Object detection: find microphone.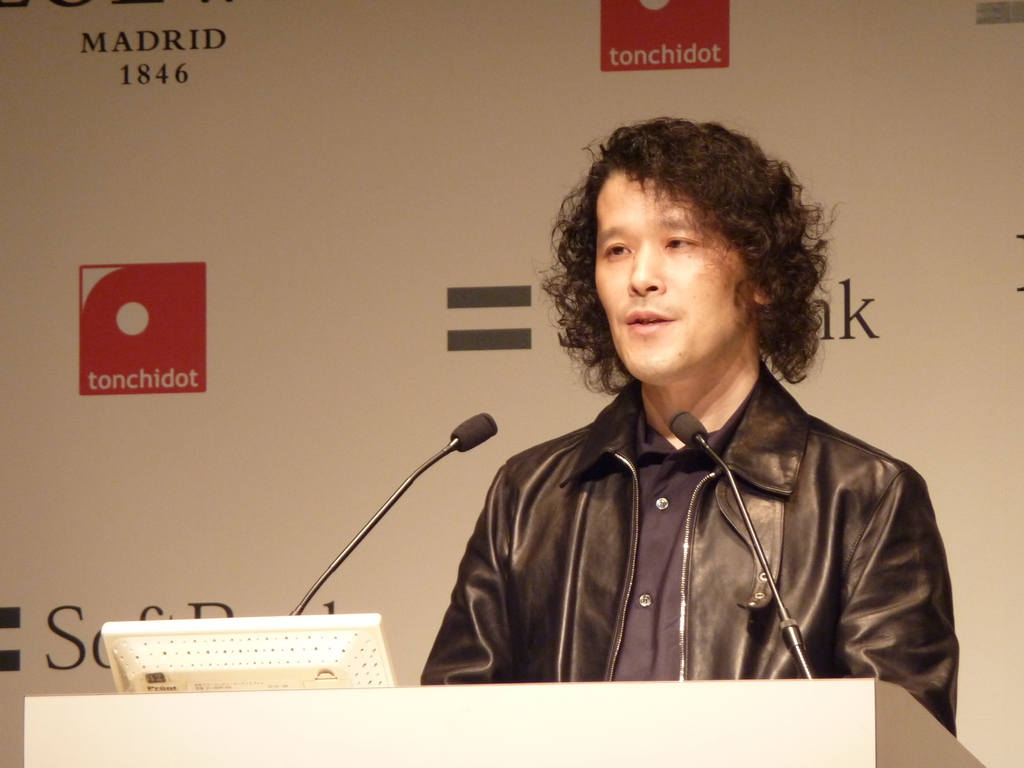
(668,408,708,447).
